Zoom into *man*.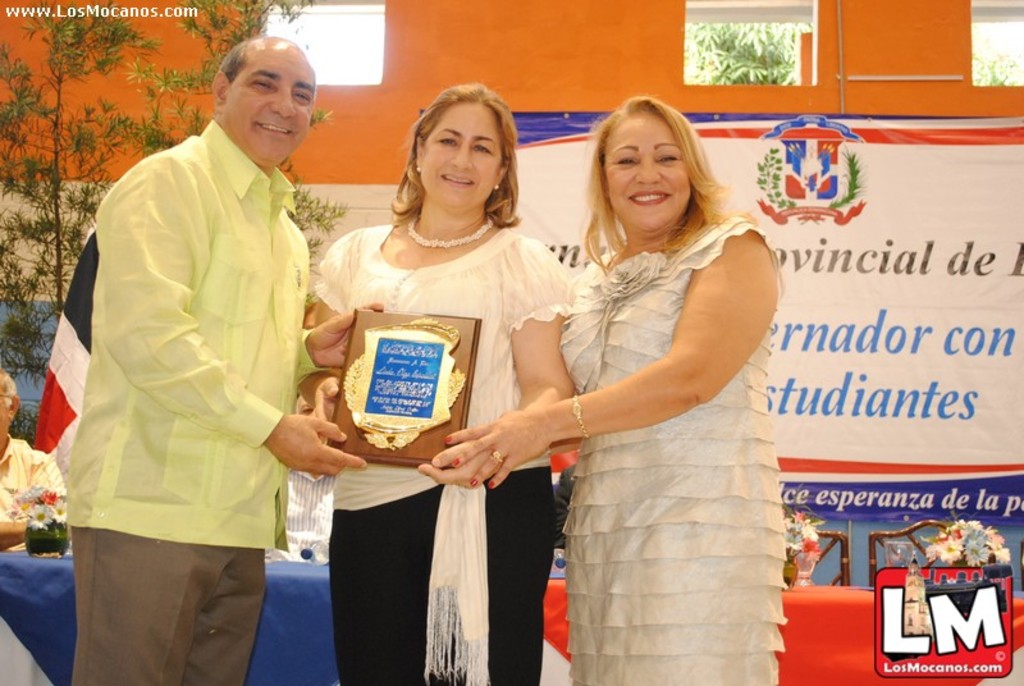
Zoom target: (0, 363, 64, 557).
